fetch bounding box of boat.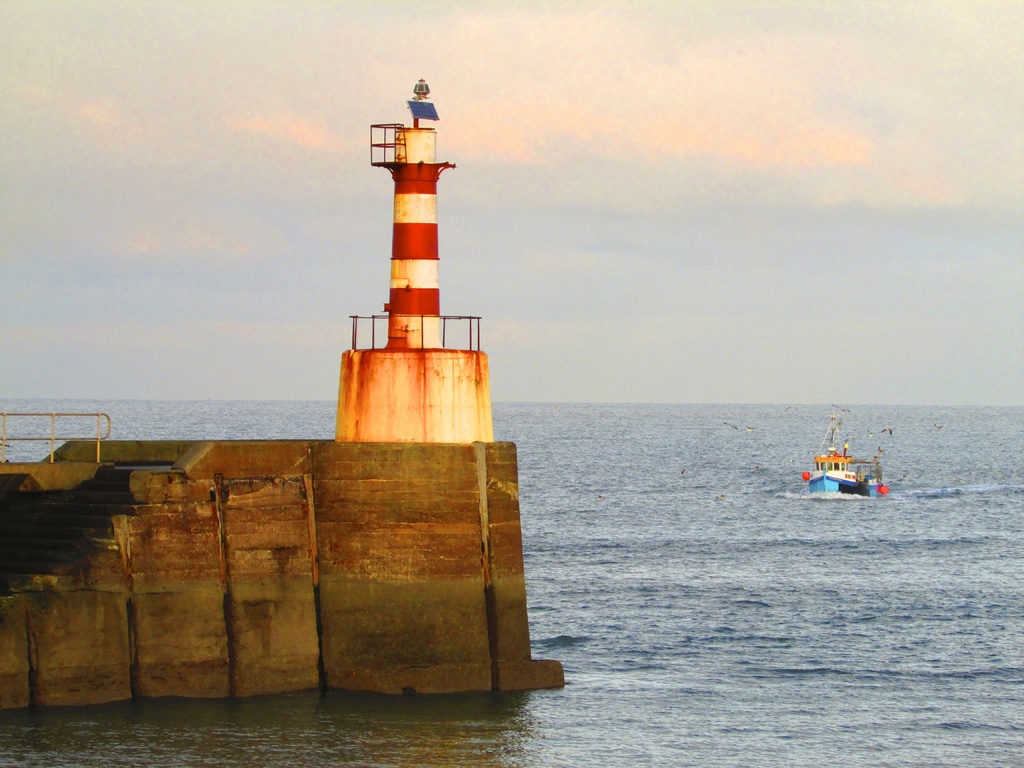
Bbox: select_region(797, 426, 911, 501).
